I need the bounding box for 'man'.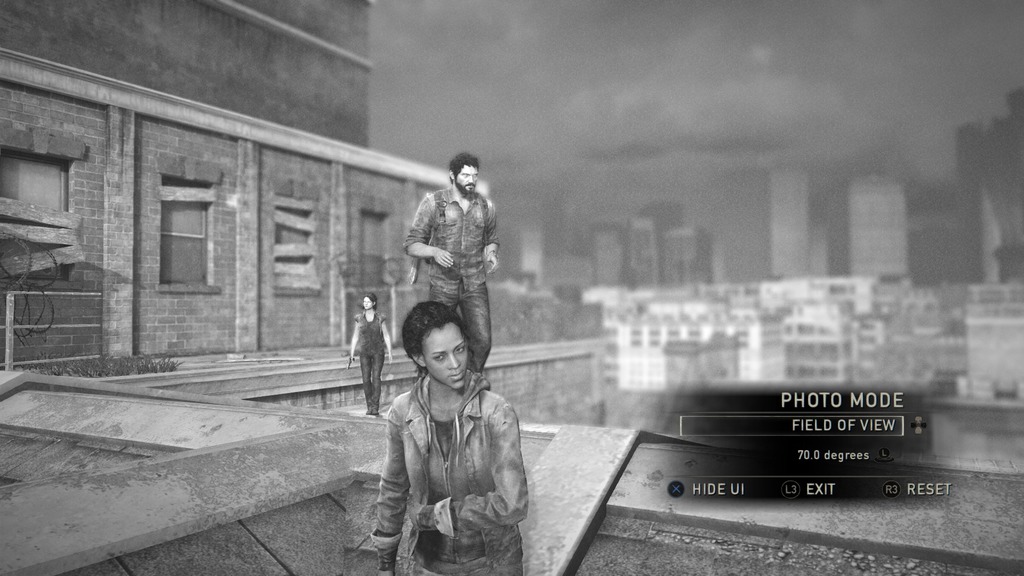
Here it is: (403,151,502,383).
